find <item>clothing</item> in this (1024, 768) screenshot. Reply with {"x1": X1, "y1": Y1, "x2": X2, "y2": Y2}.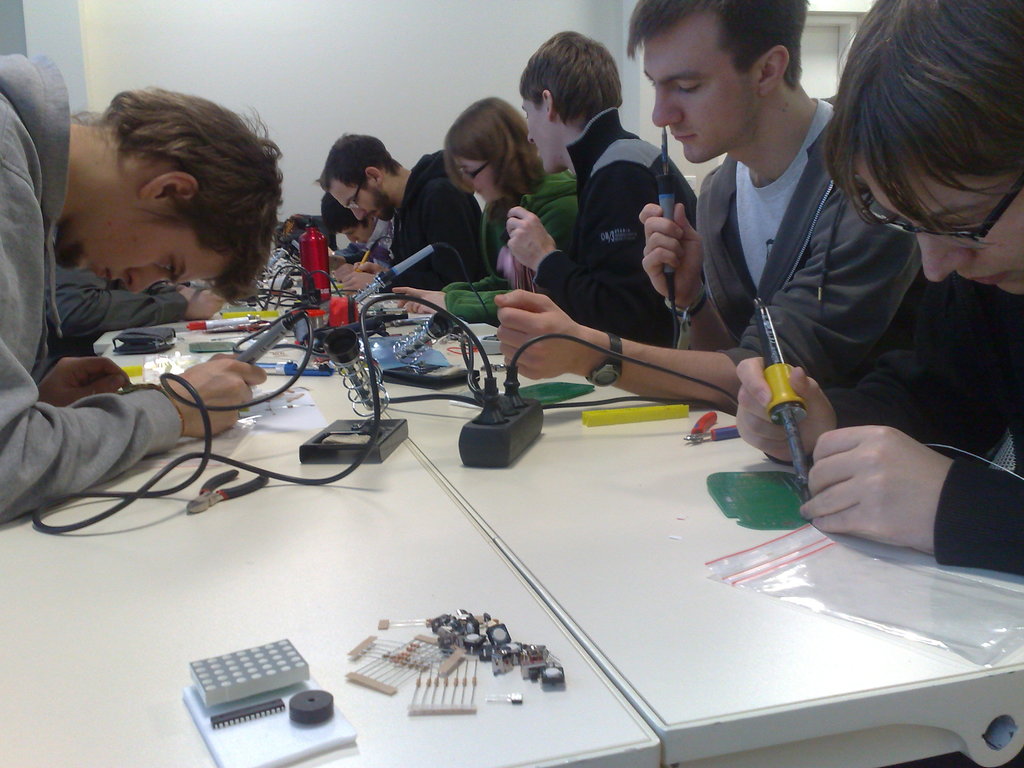
{"x1": 532, "y1": 108, "x2": 700, "y2": 348}.
